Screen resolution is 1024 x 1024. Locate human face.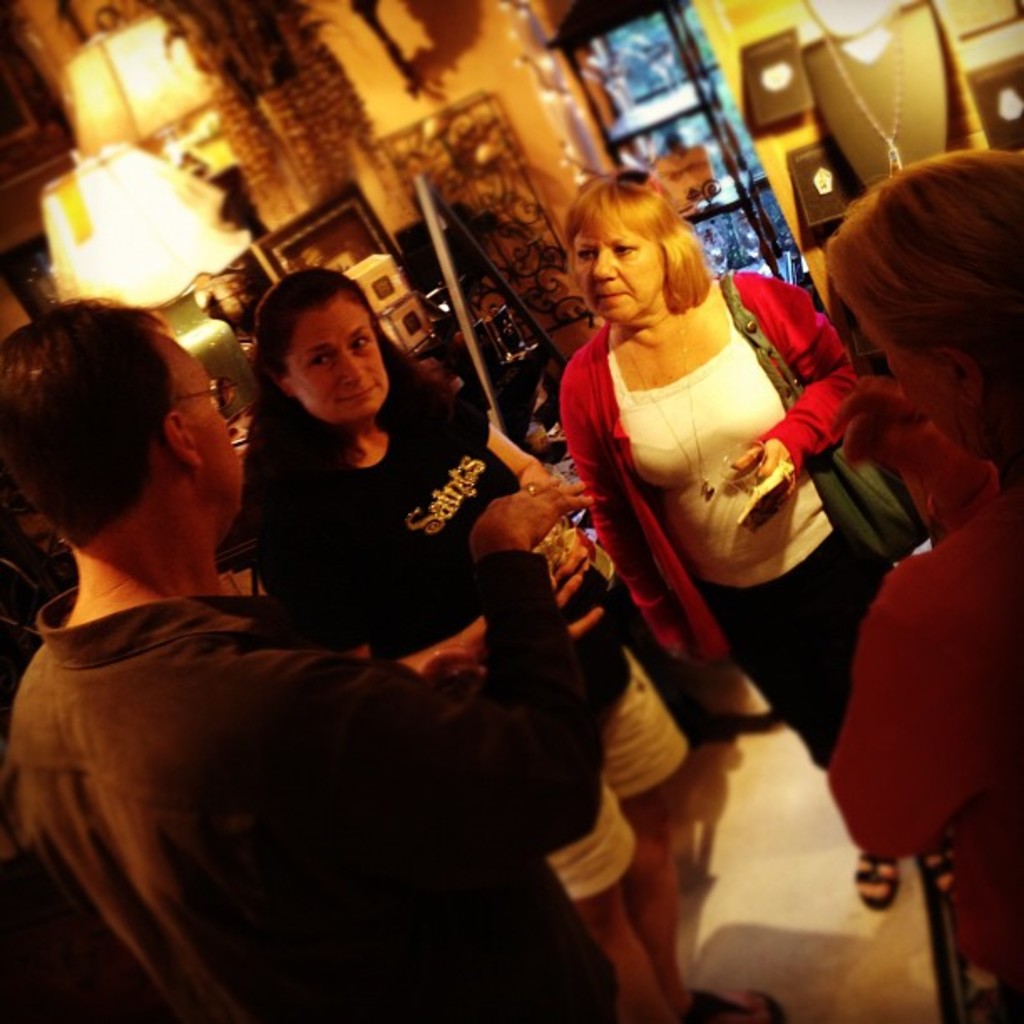
[571, 221, 664, 323].
